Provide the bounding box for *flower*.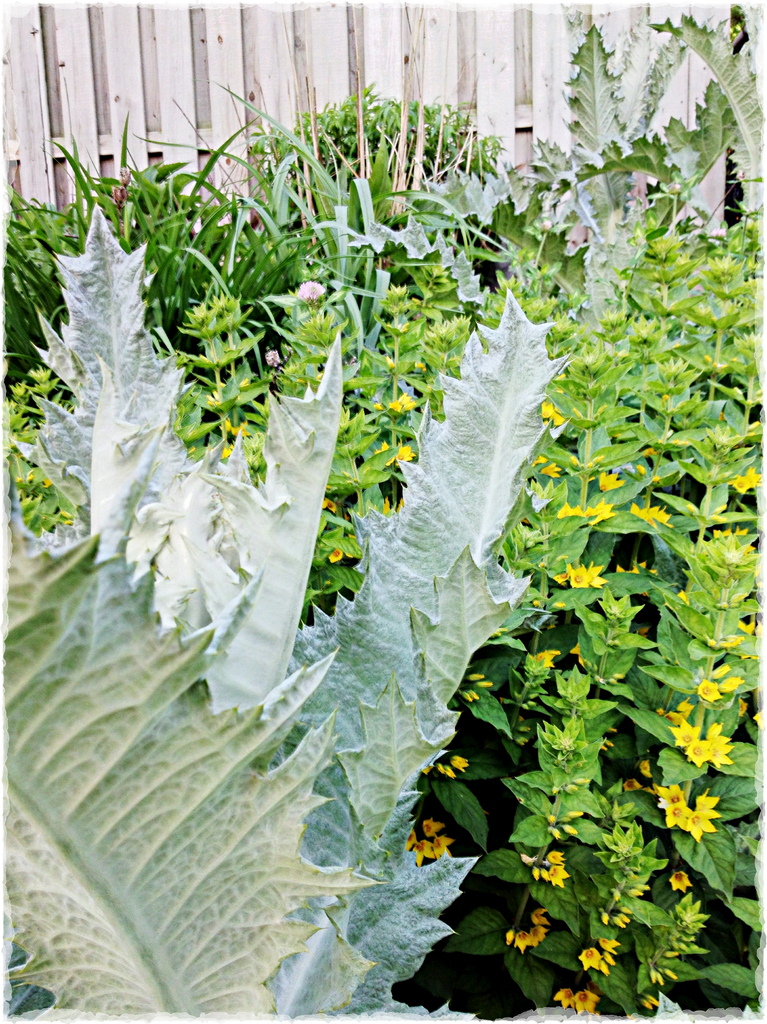
rect(546, 863, 569, 890).
